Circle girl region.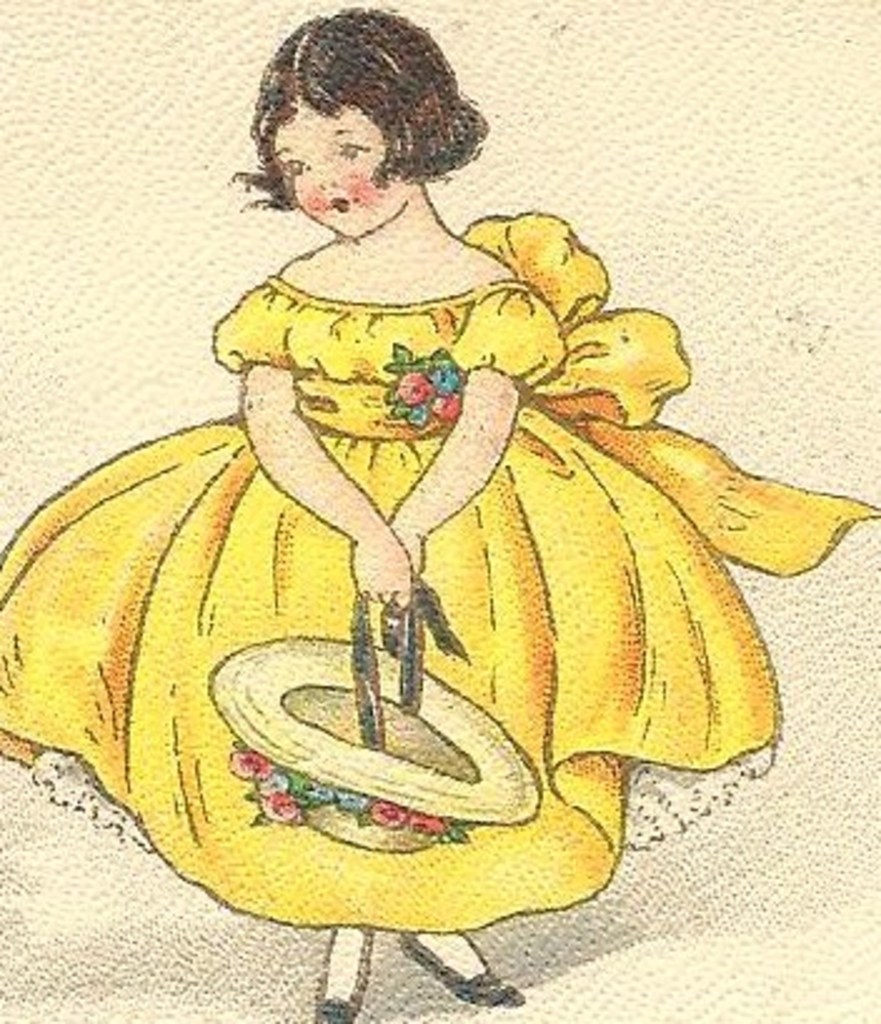
Region: 0/5/878/1021.
